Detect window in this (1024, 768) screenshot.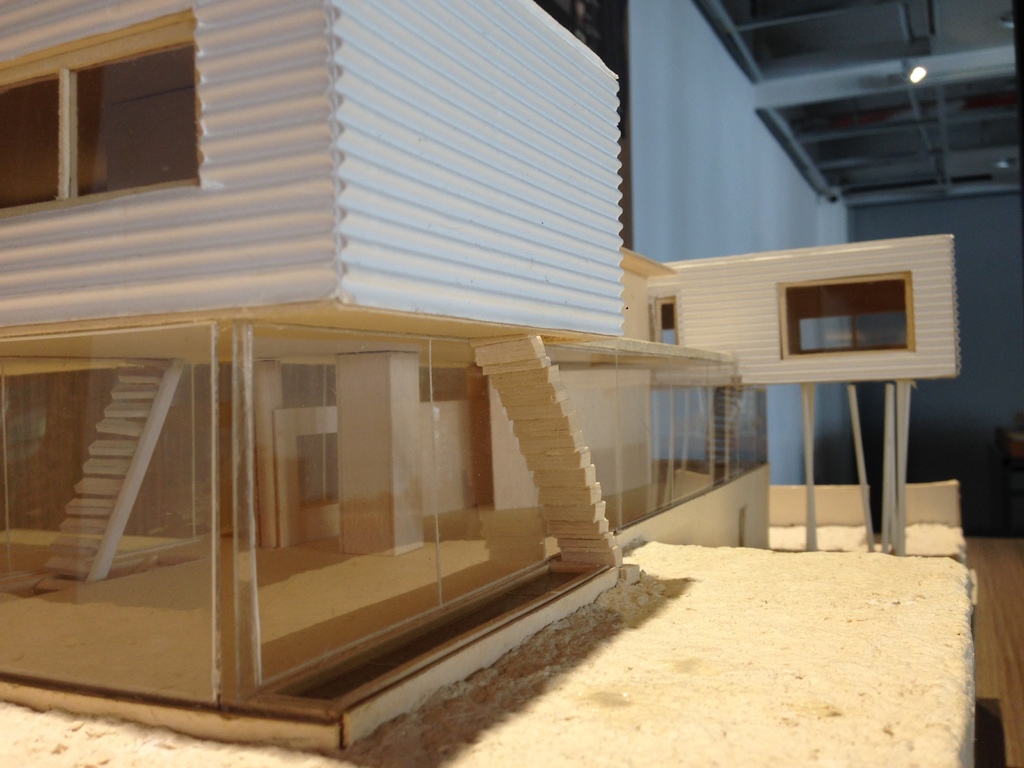
Detection: bbox=(778, 271, 916, 362).
